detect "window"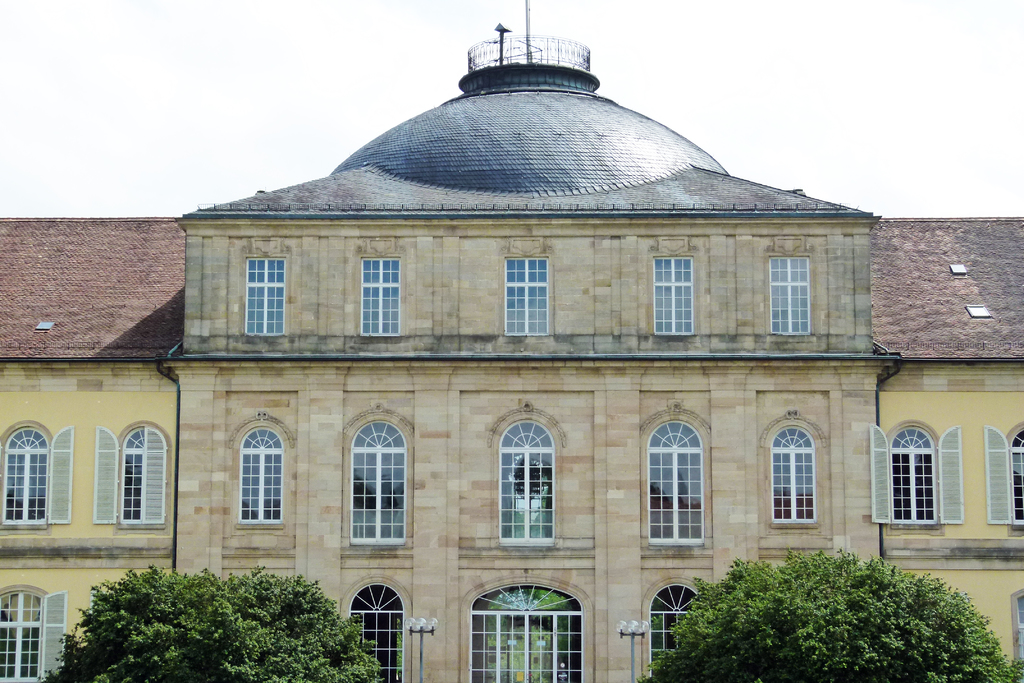
[767,259,808,336]
